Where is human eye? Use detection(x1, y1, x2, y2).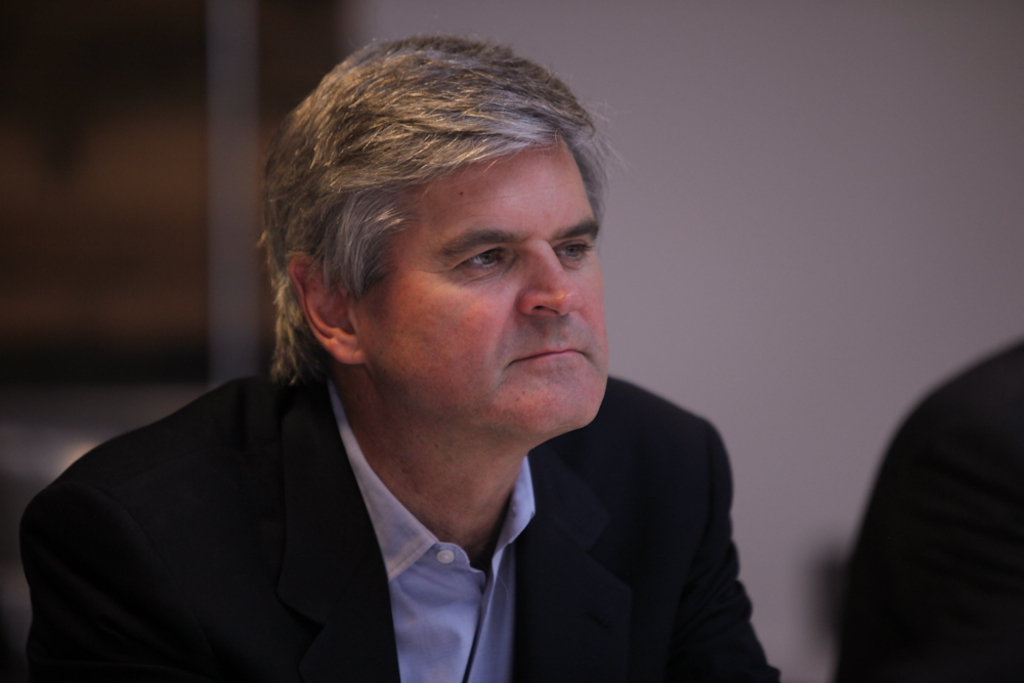
detection(451, 247, 515, 278).
